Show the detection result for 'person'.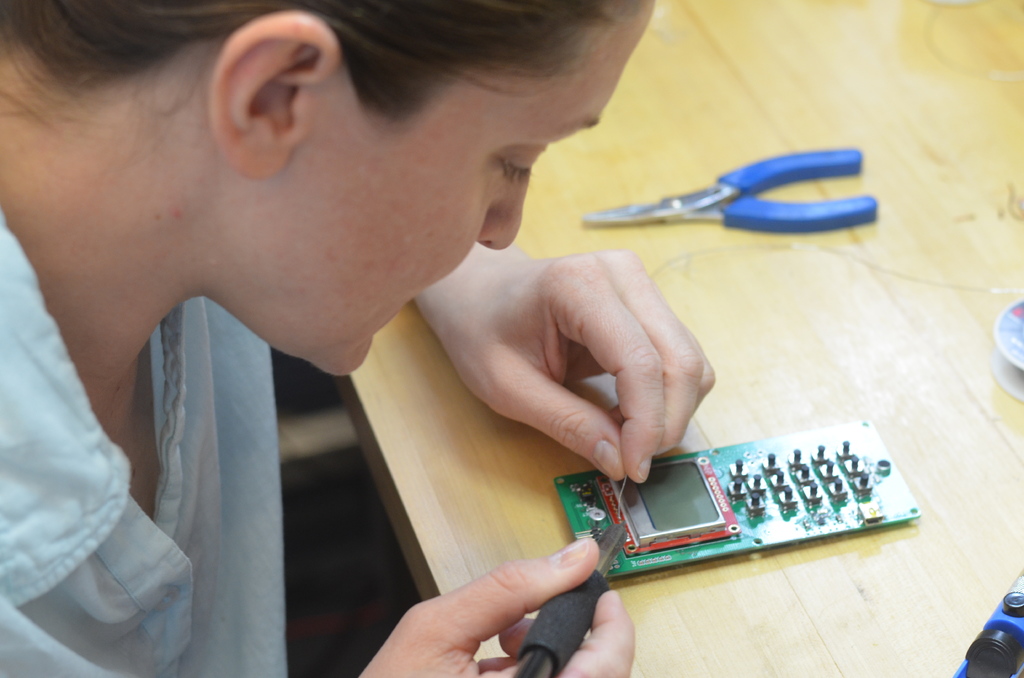
[0,3,758,616].
